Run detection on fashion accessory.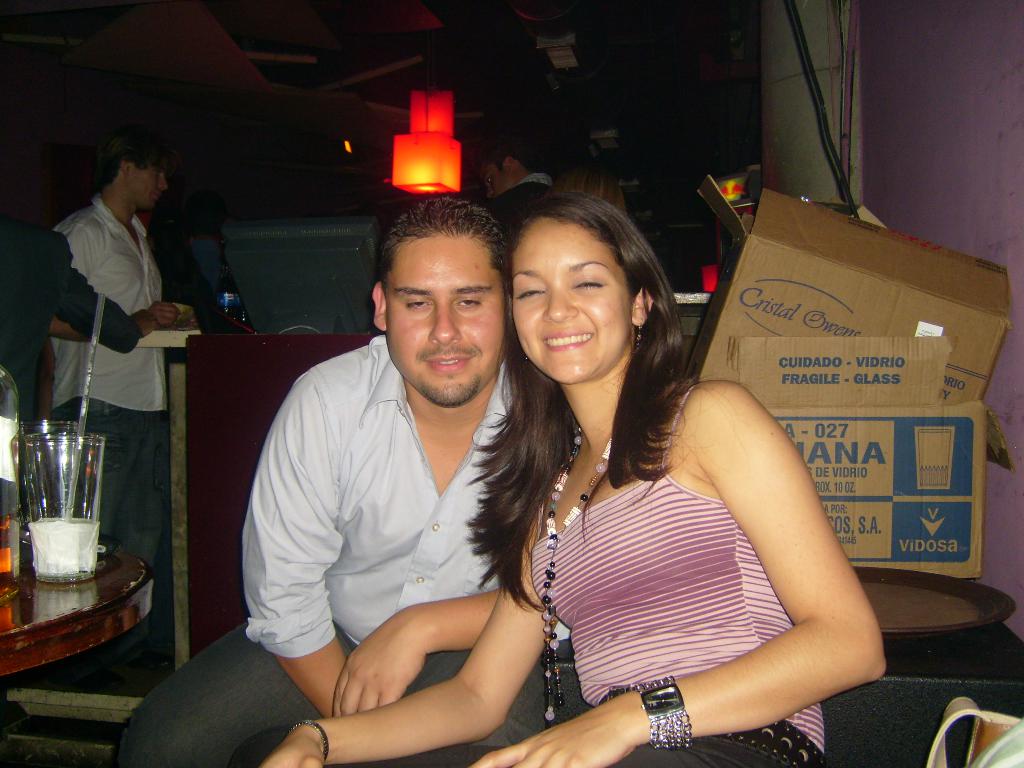
Result: BBox(292, 719, 332, 764).
